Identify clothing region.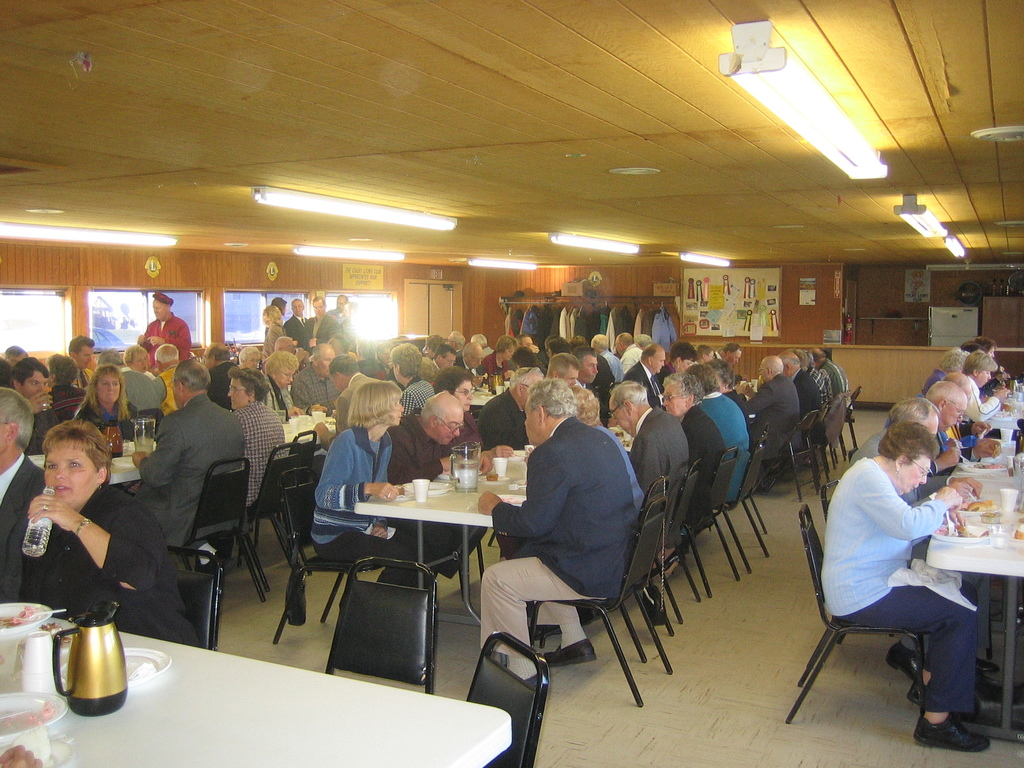
Region: box=[812, 365, 834, 420].
